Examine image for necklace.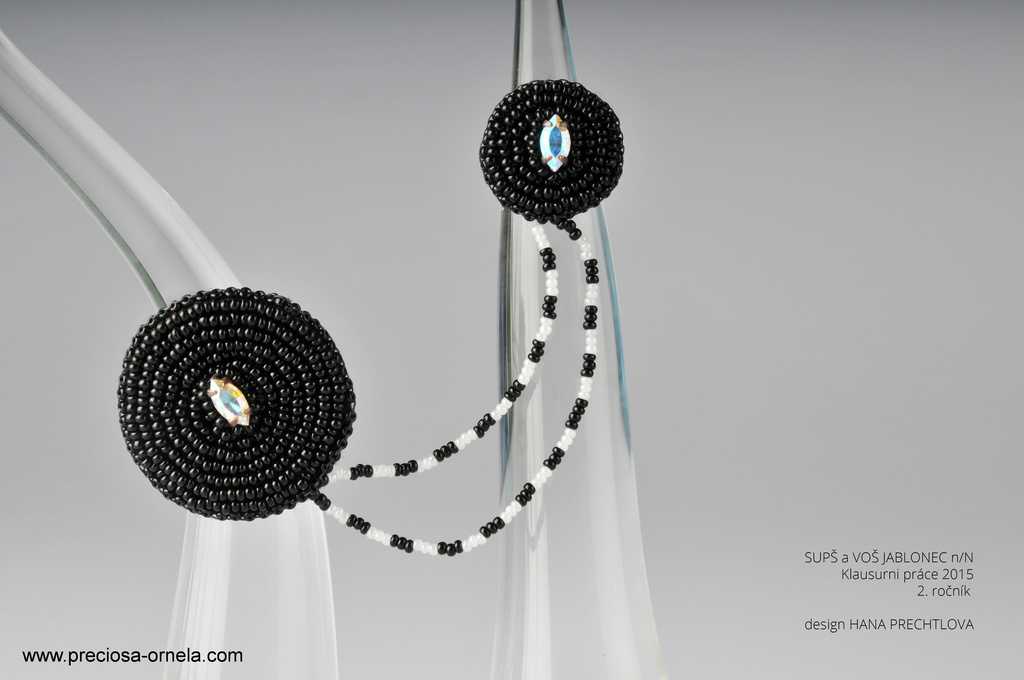
Examination result: region(116, 79, 628, 558).
